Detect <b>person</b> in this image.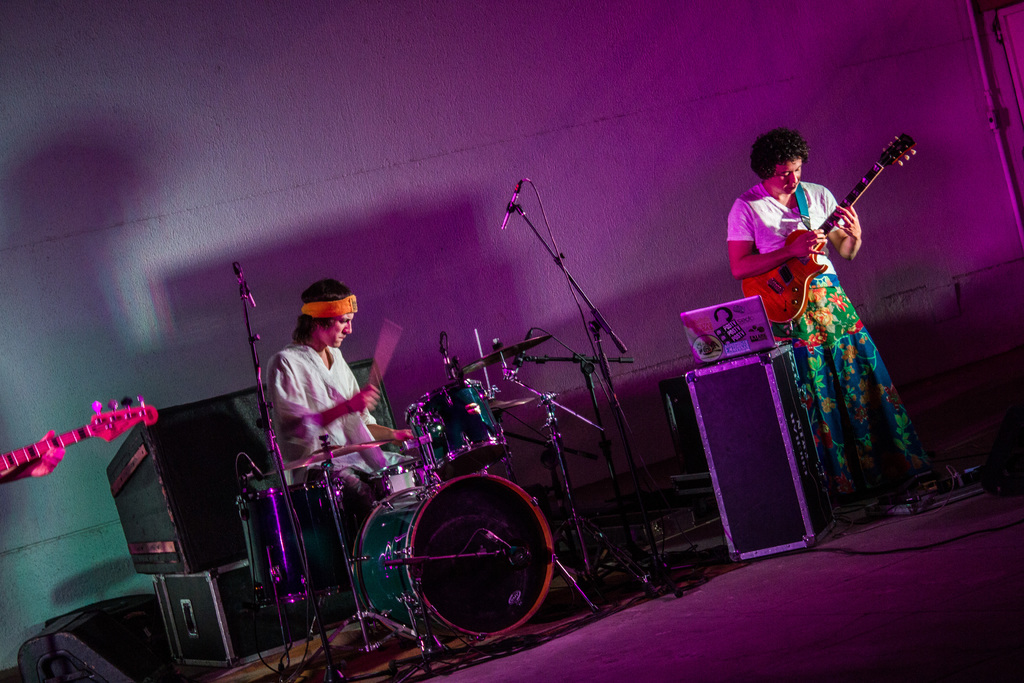
Detection: rect(733, 127, 879, 522).
